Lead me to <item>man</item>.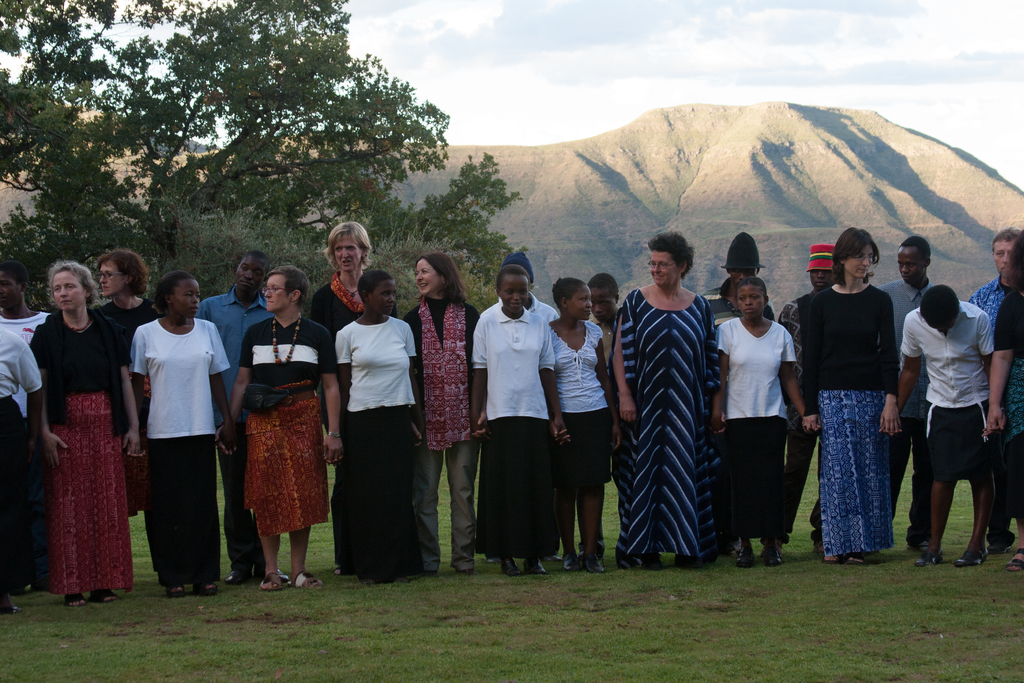
Lead to 874 238 926 550.
